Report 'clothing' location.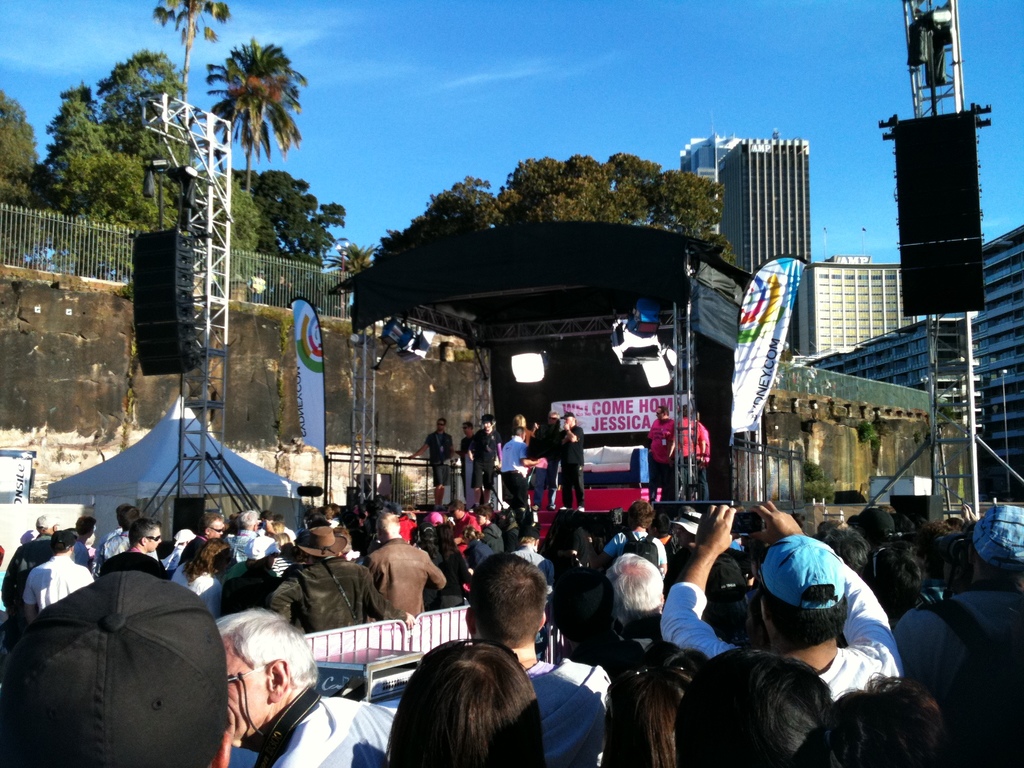
Report: x1=648, y1=419, x2=678, y2=495.
